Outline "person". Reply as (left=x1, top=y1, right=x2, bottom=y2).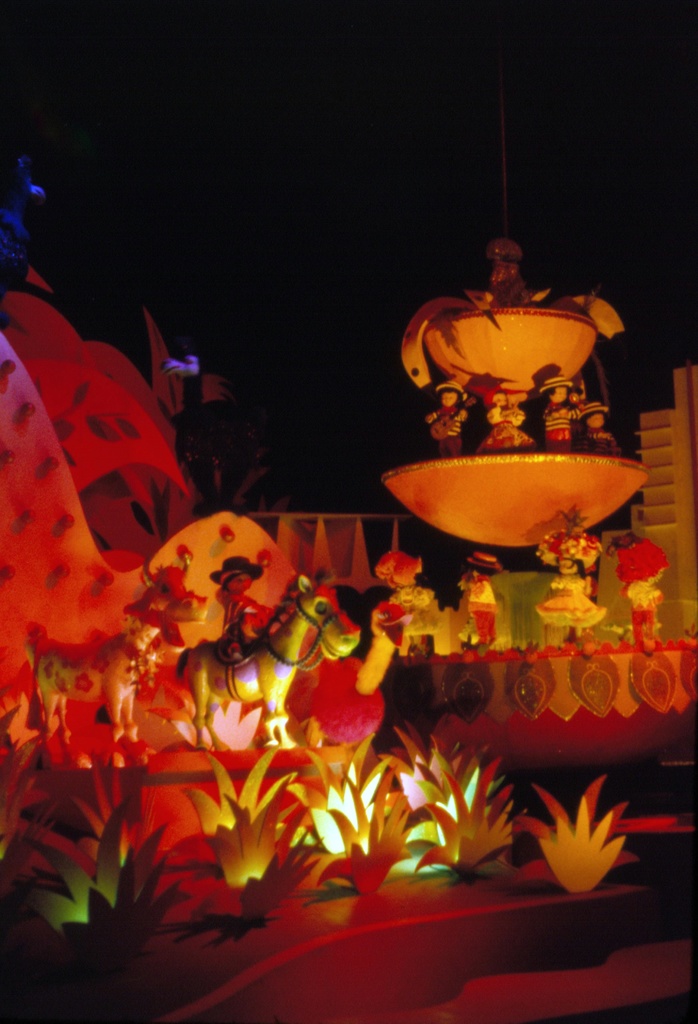
(left=453, top=554, right=495, bottom=660).
